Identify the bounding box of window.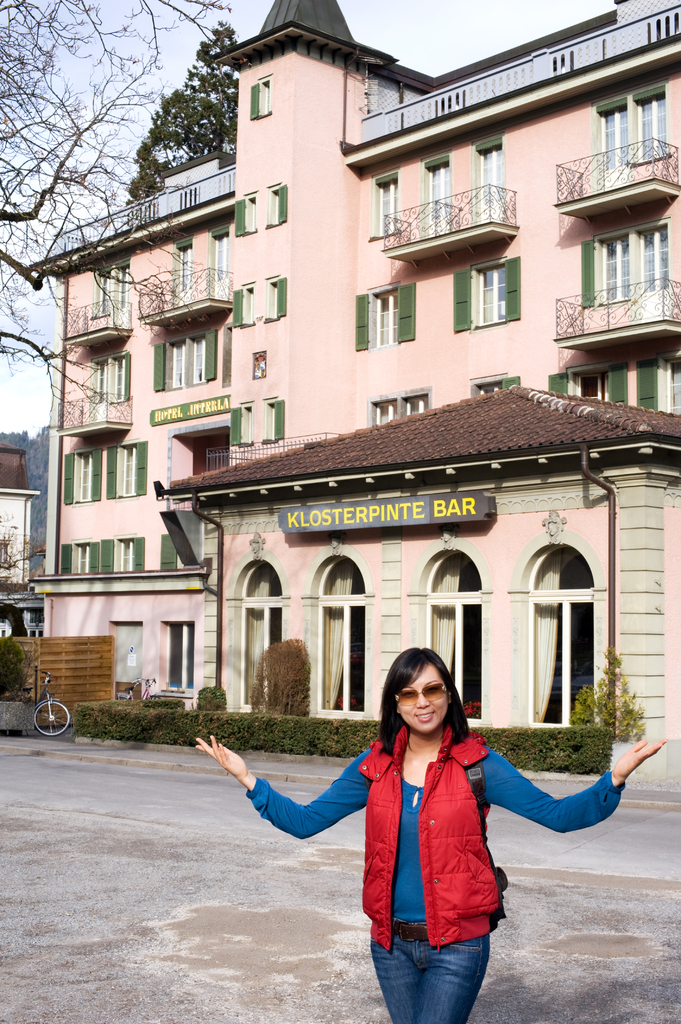
[x1=245, y1=76, x2=273, y2=118].
